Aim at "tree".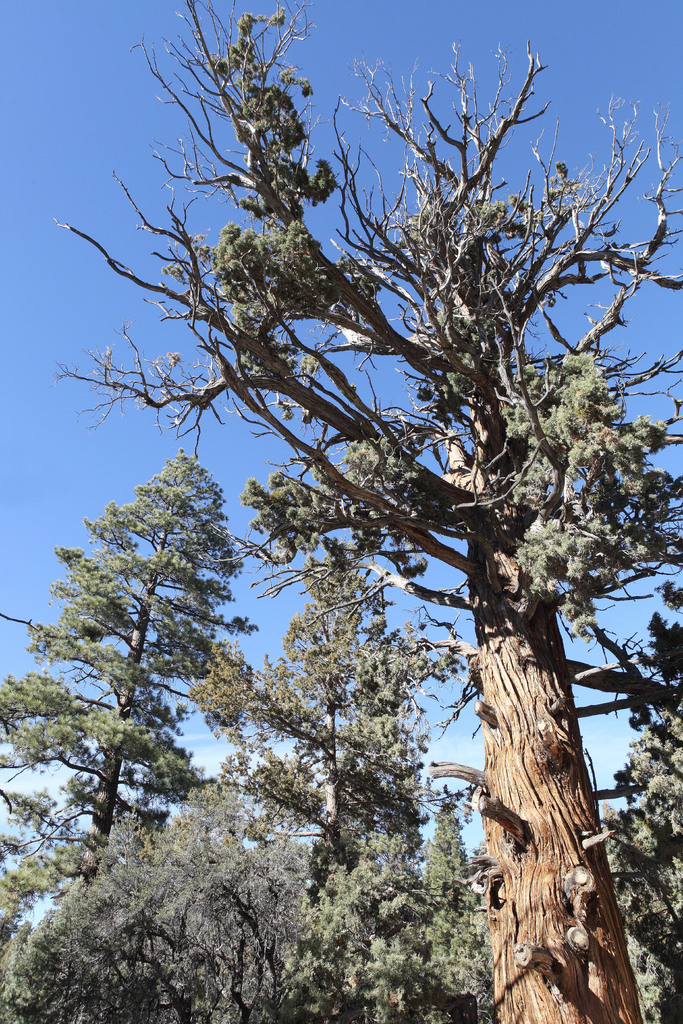
Aimed at box=[239, 574, 444, 888].
